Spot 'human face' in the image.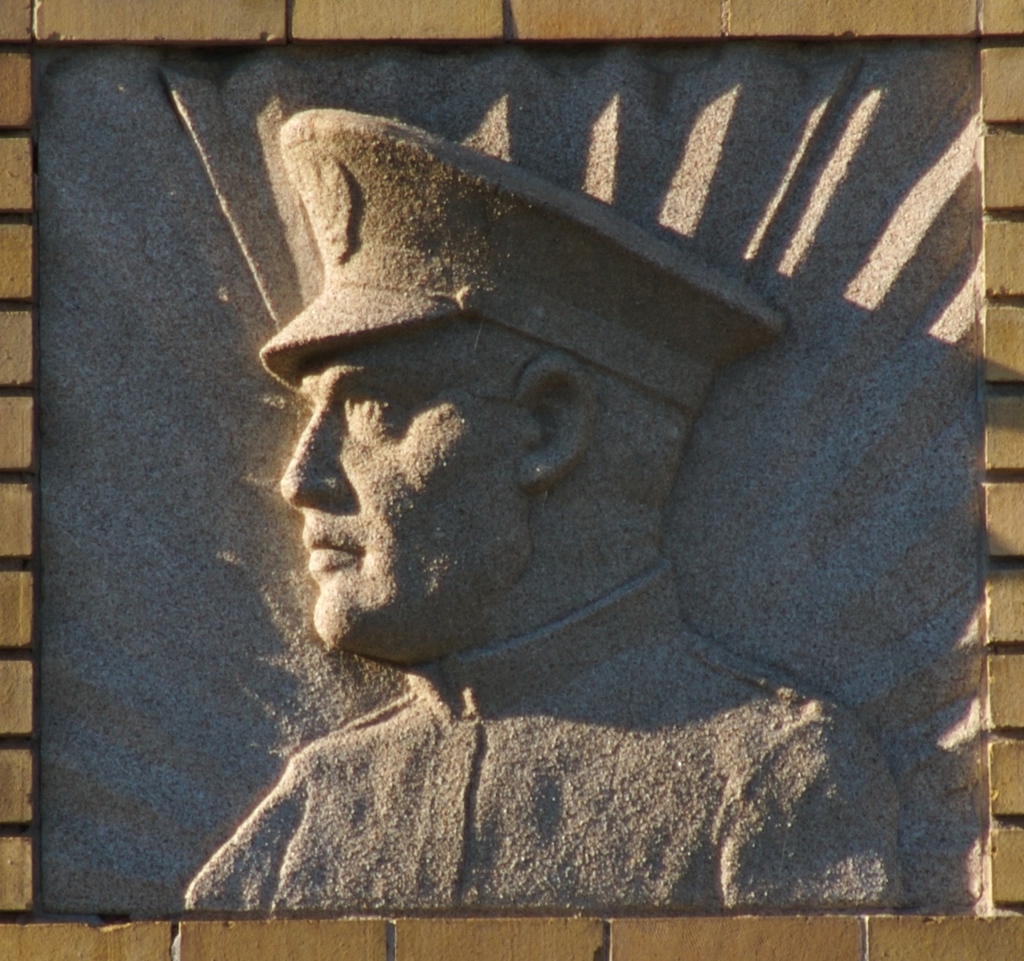
'human face' found at [left=272, top=324, right=524, bottom=643].
